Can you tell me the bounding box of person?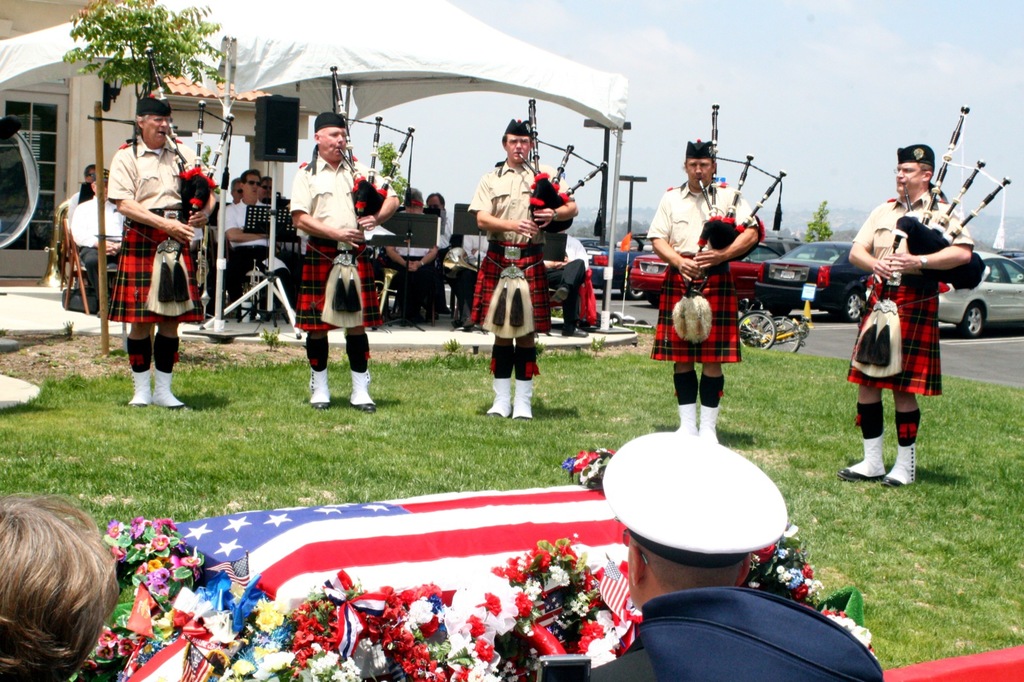
l=0, t=495, r=118, b=681.
